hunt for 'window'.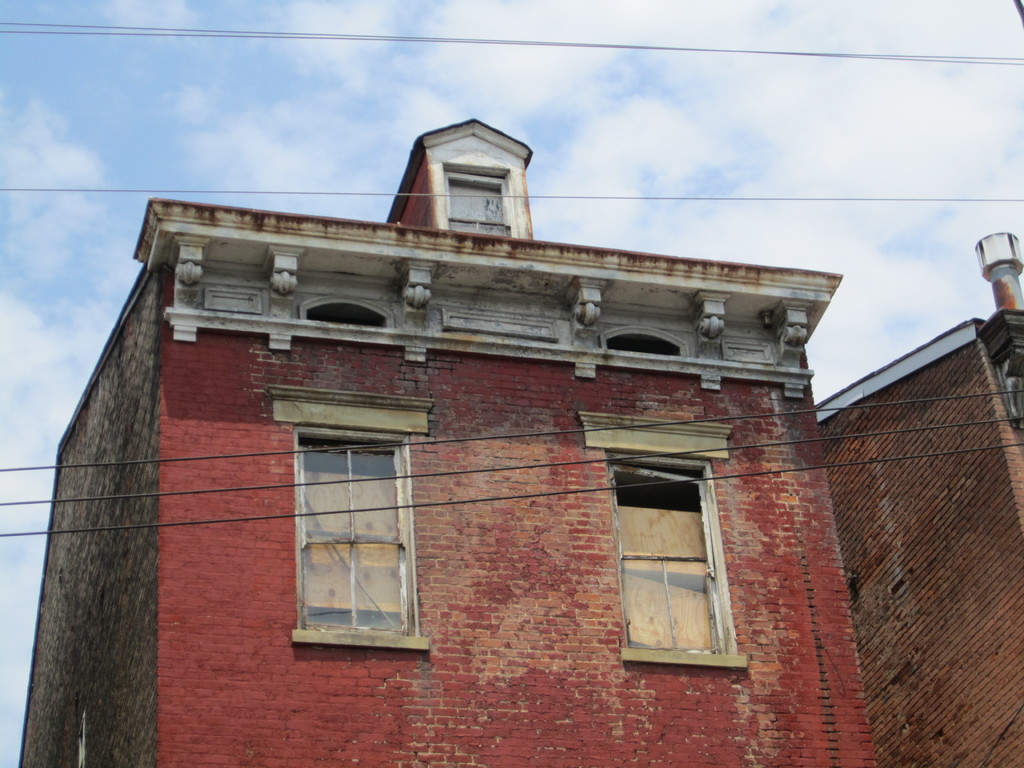
Hunted down at {"left": 609, "top": 452, "right": 729, "bottom": 647}.
